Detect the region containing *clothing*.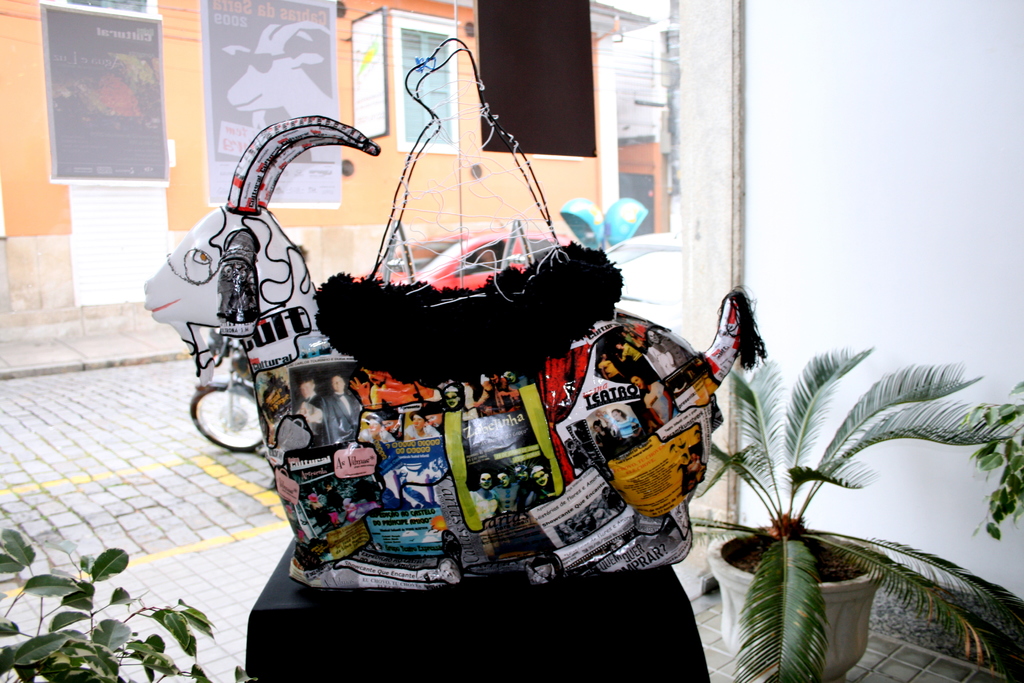
[359,427,397,443].
